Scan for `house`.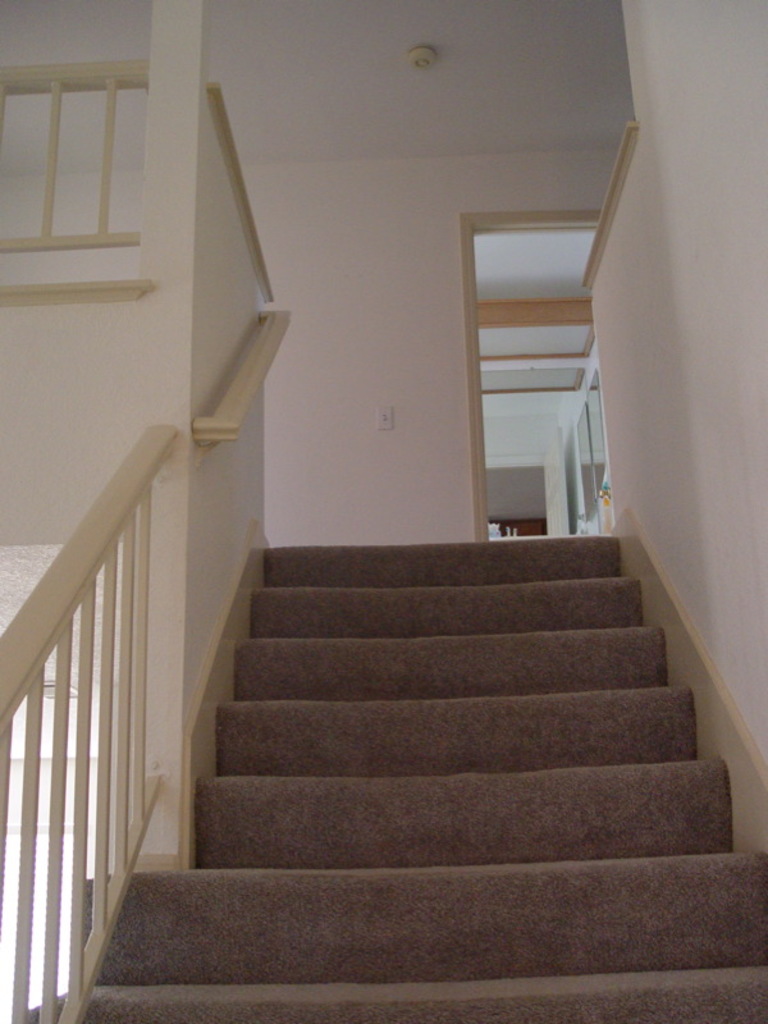
Scan result: bbox=[0, 0, 767, 1023].
